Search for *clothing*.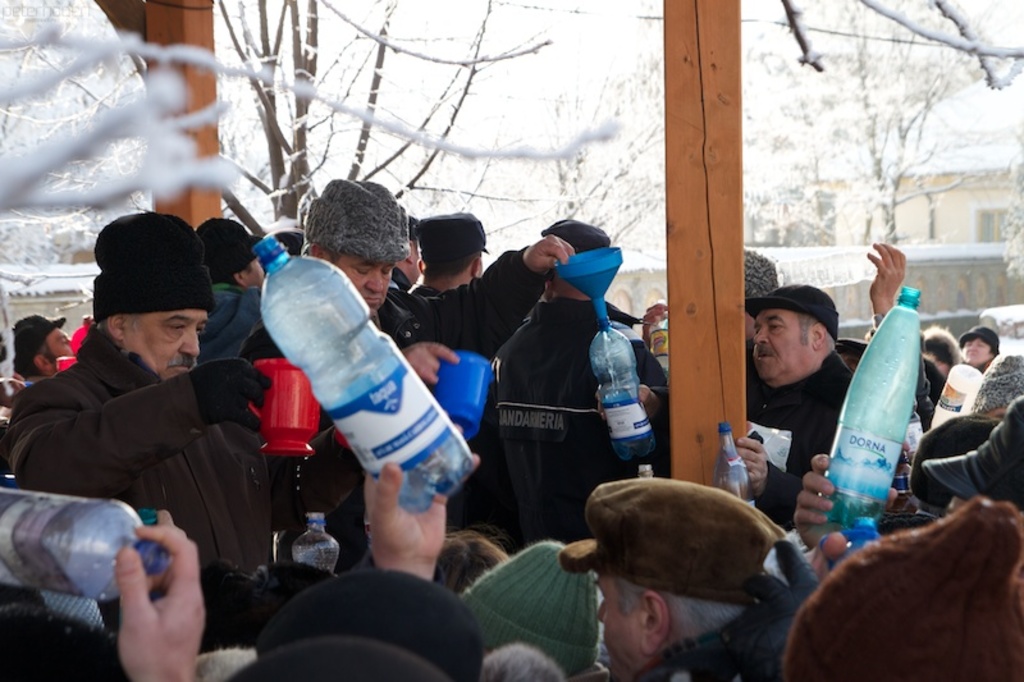
Found at [14,257,285,617].
